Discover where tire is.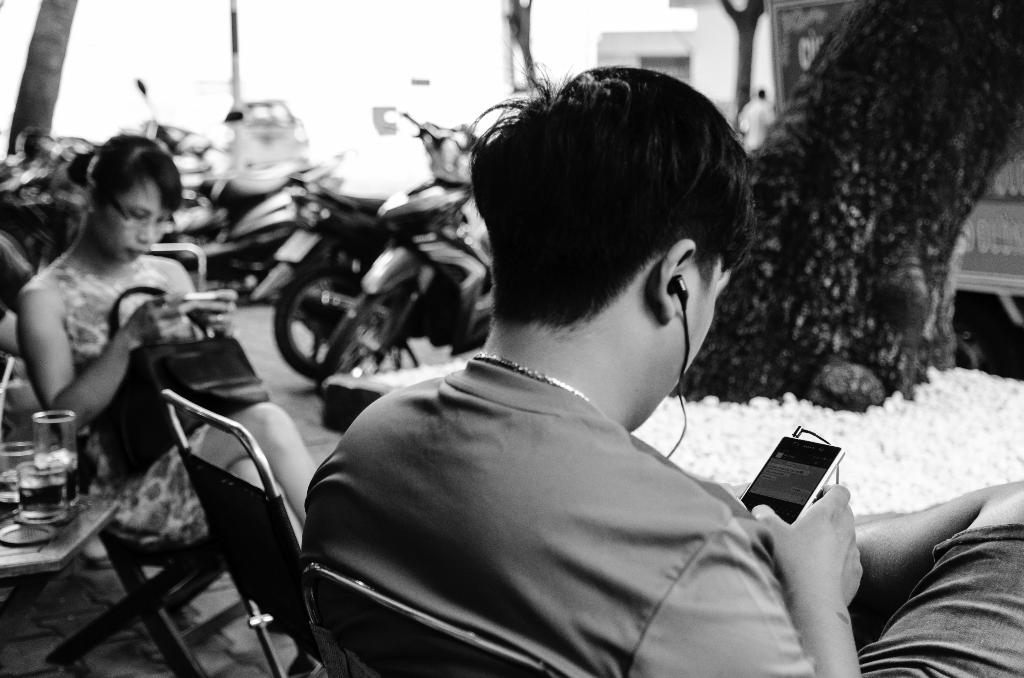
Discovered at 269 255 362 383.
